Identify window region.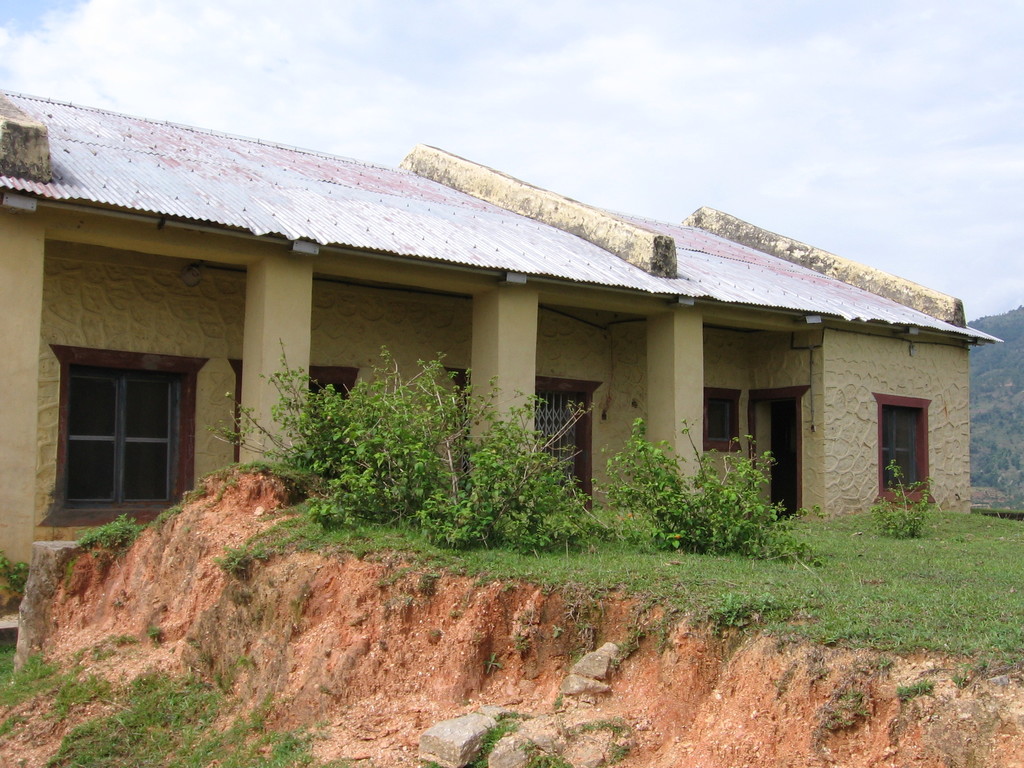
Region: BBox(48, 344, 211, 518).
